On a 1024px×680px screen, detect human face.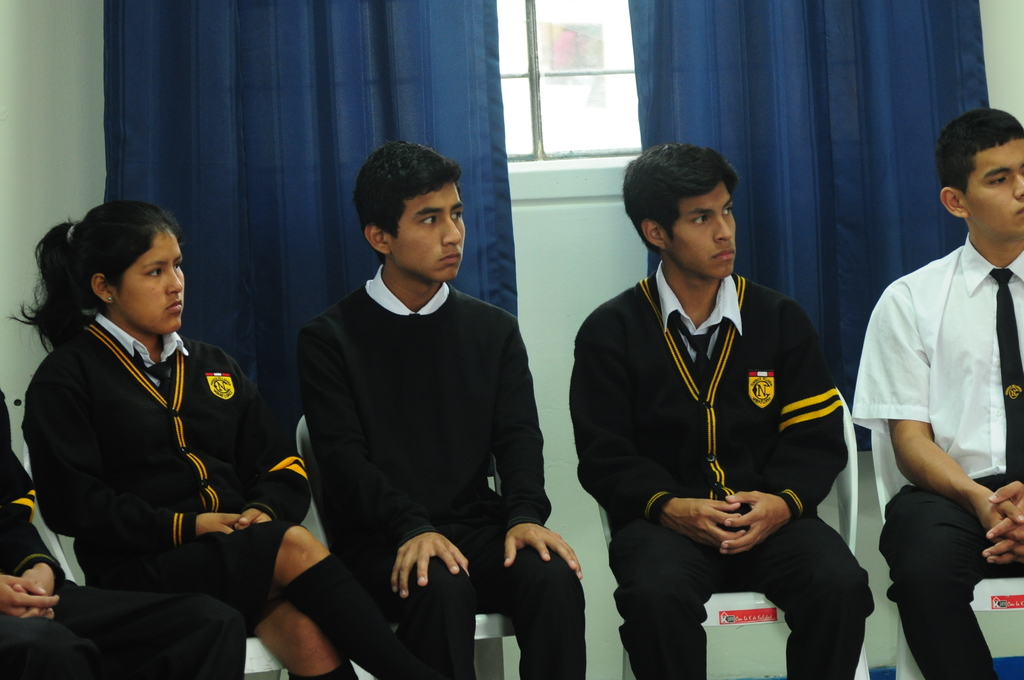
box(969, 138, 1023, 232).
